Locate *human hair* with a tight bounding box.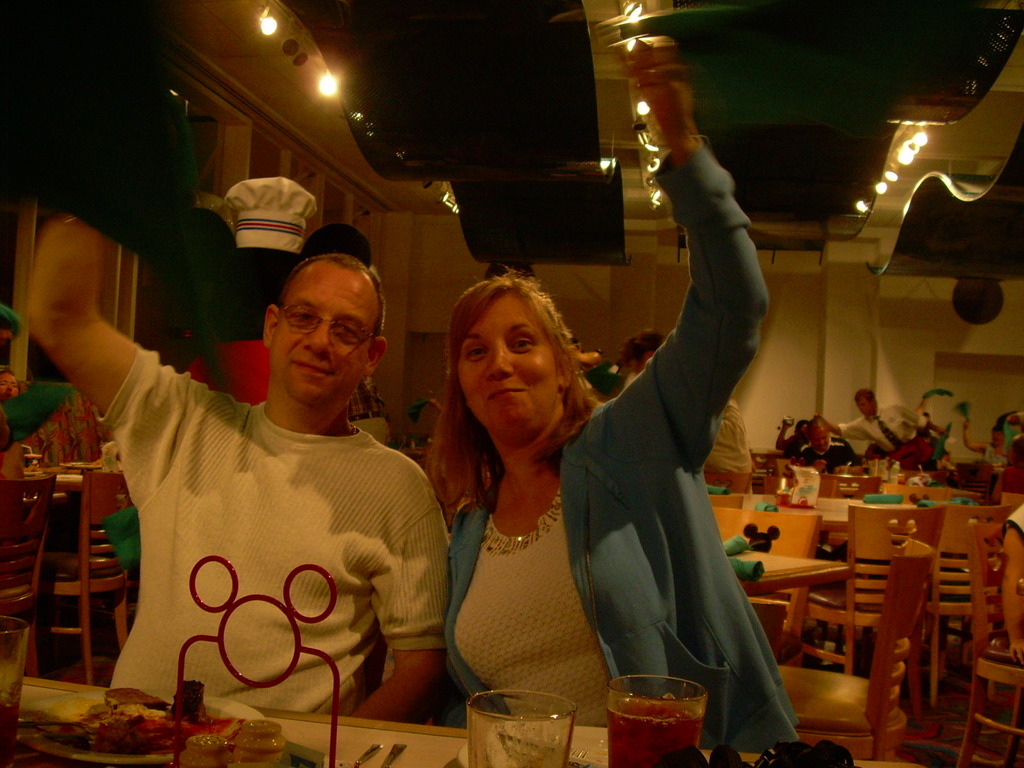
[x1=620, y1=324, x2=673, y2=380].
